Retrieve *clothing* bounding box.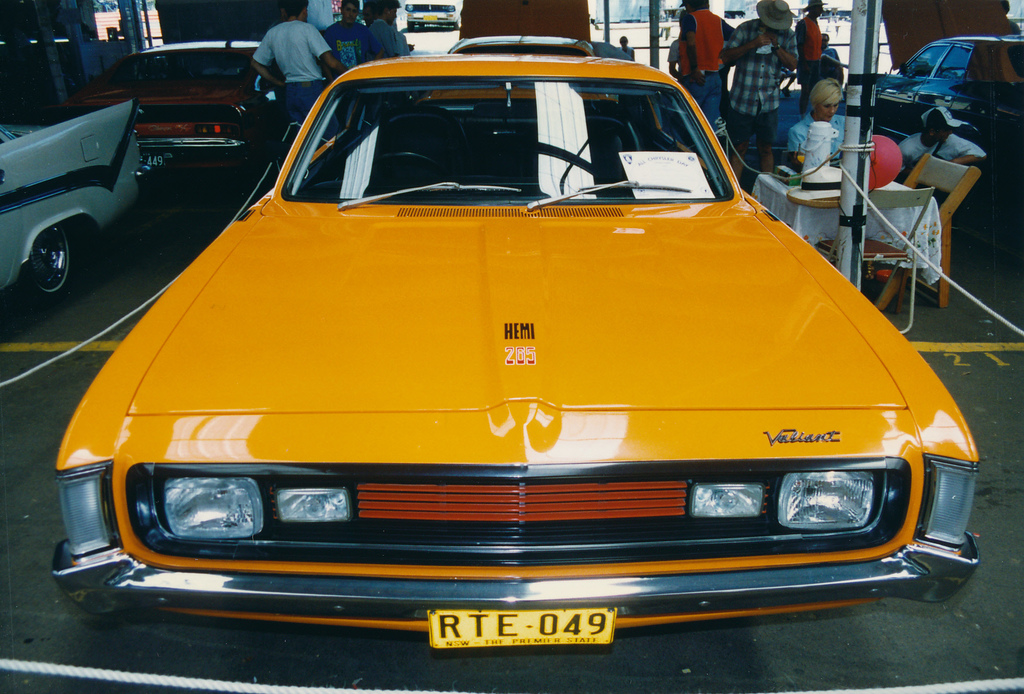
Bounding box: (left=321, top=17, right=380, bottom=99).
